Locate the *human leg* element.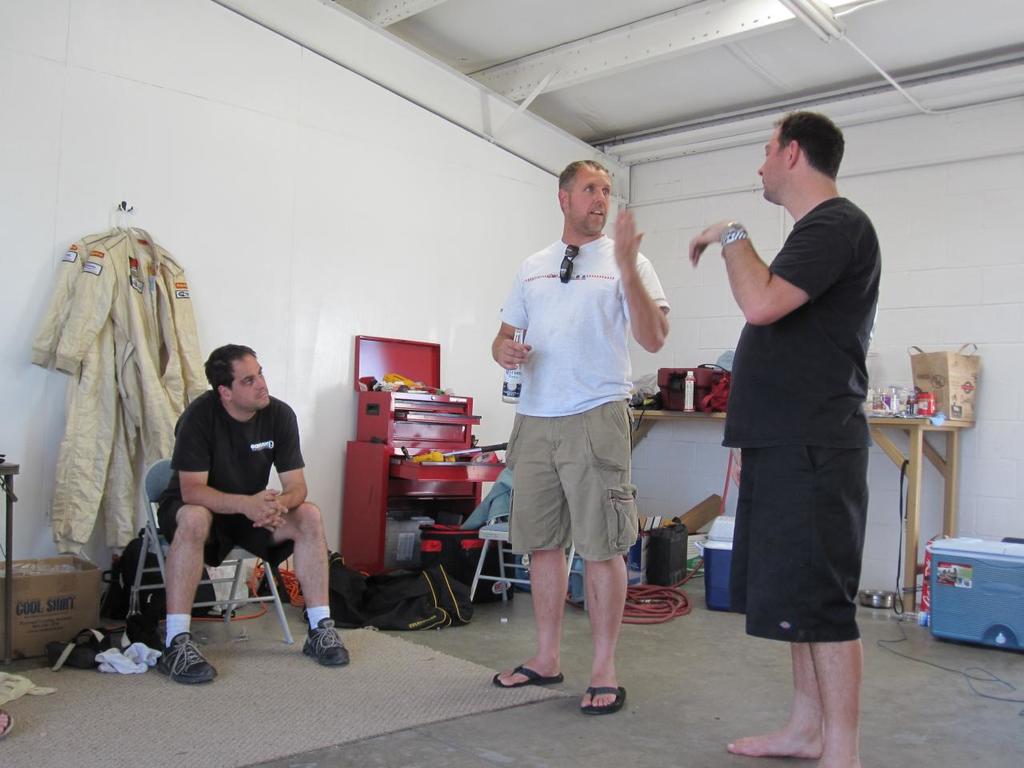
Element bbox: <region>490, 387, 573, 687</region>.
